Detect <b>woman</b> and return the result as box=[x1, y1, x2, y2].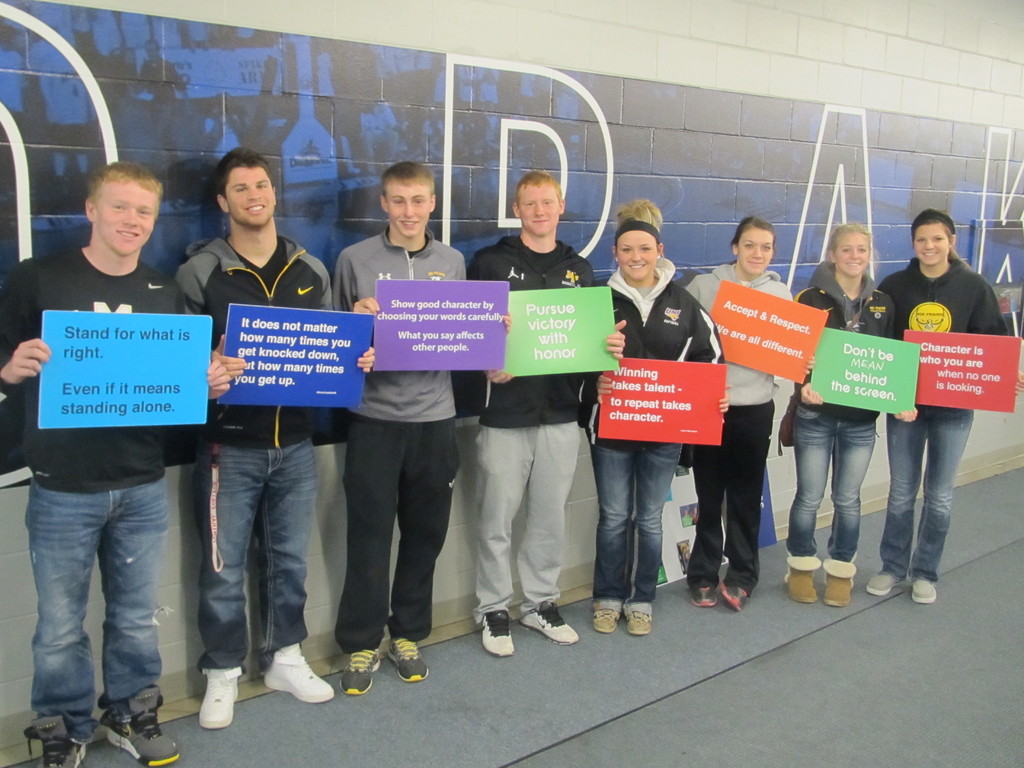
box=[877, 199, 1001, 573].
